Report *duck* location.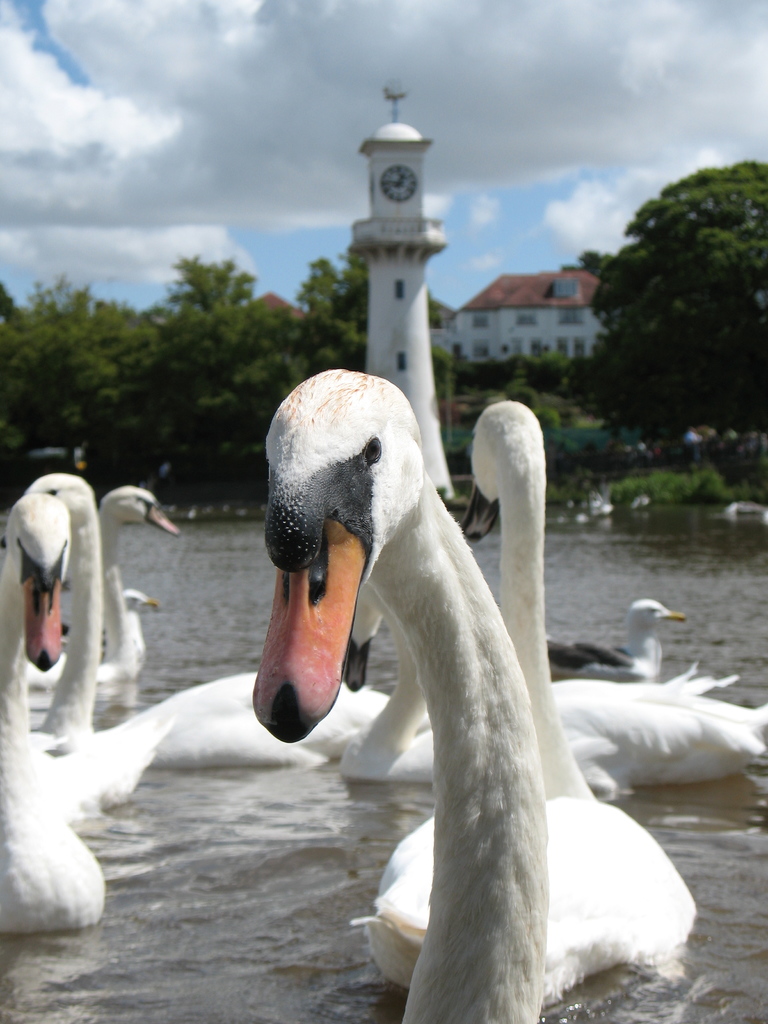
Report: (0,492,123,954).
